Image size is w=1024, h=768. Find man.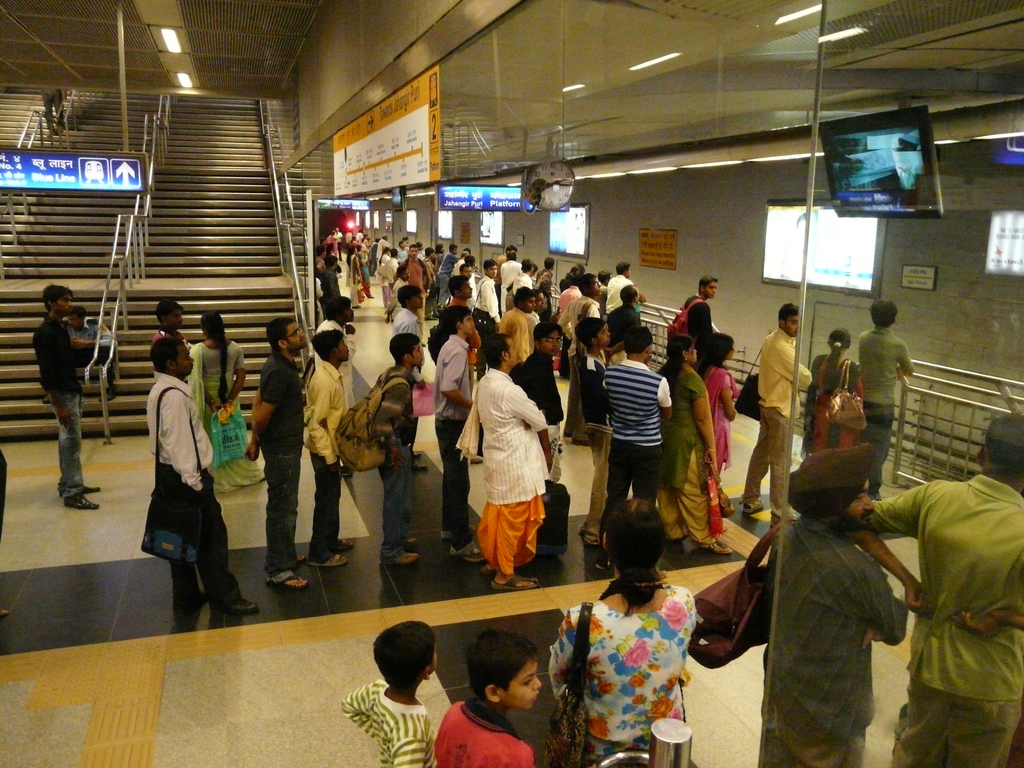
pyautogui.locateOnScreen(454, 265, 474, 305).
